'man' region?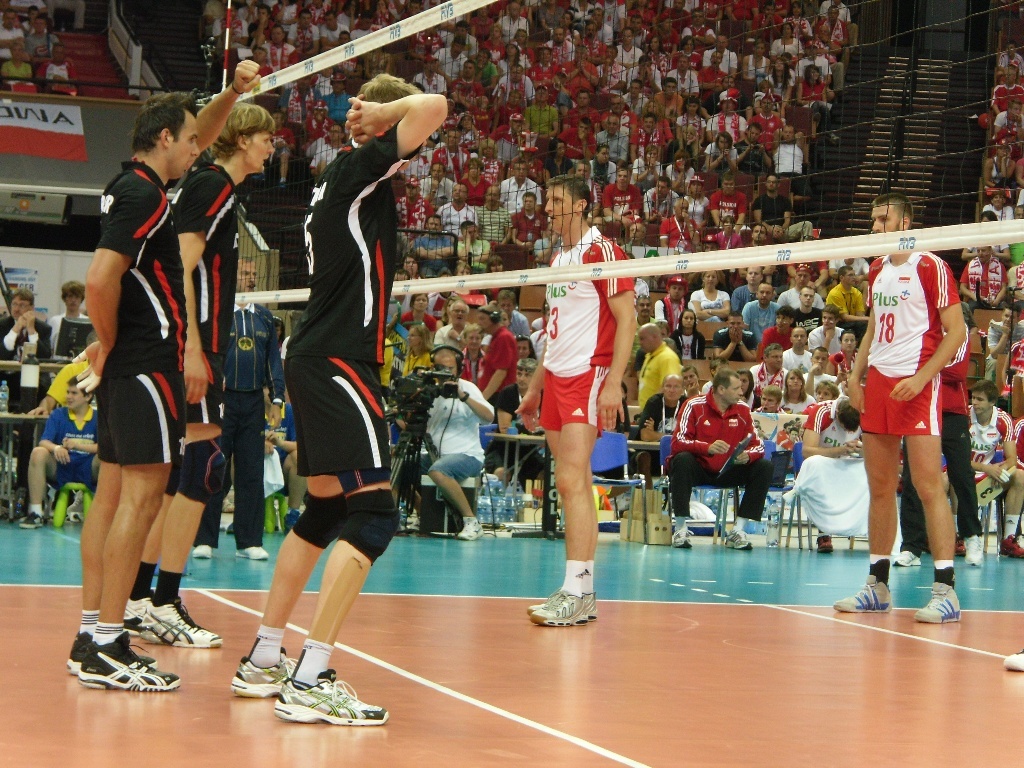
{"x1": 988, "y1": 302, "x2": 1023, "y2": 380}
